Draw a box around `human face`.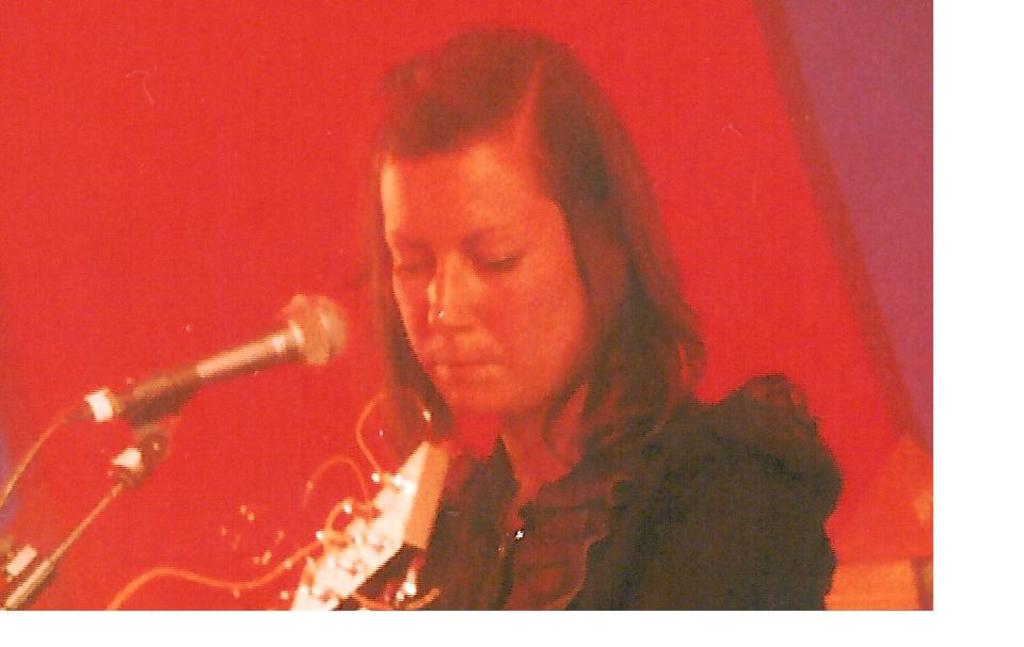
crop(388, 148, 585, 401).
